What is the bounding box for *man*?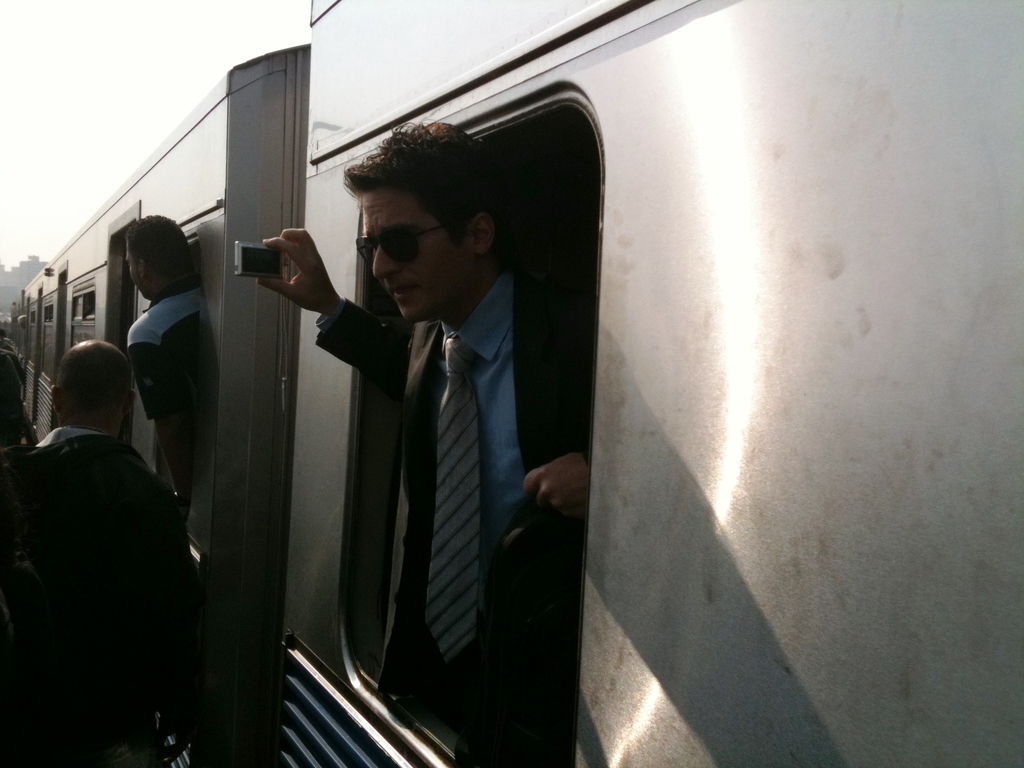
x1=125 y1=213 x2=211 y2=504.
